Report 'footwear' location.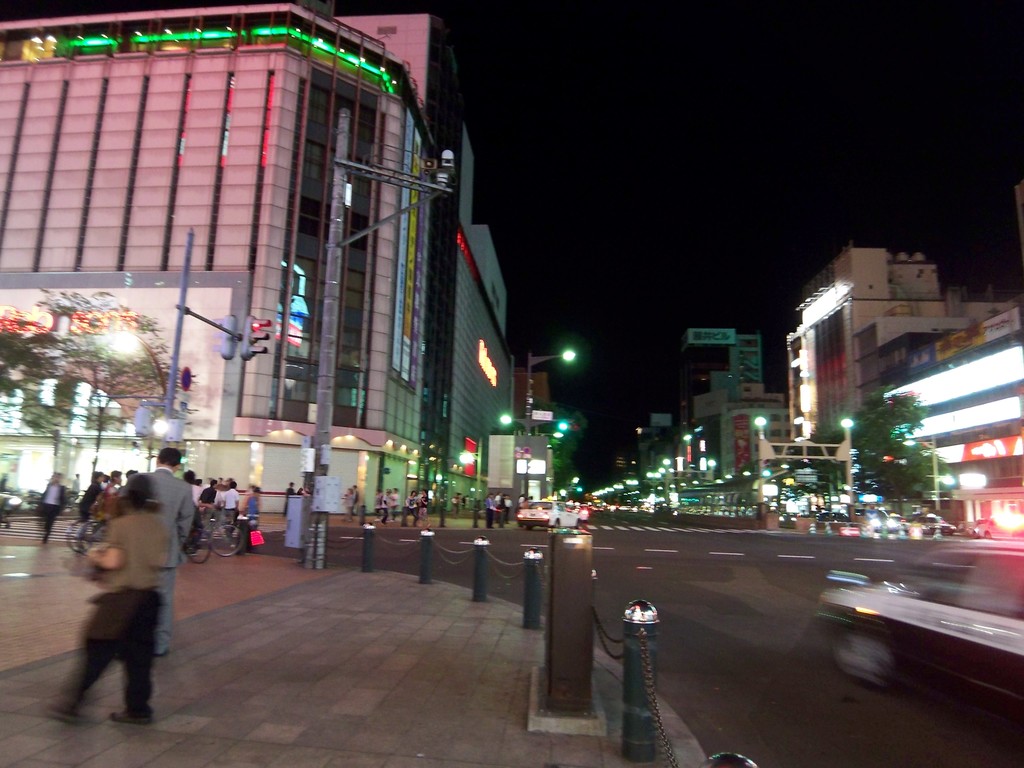
Report: box=[109, 704, 156, 720].
